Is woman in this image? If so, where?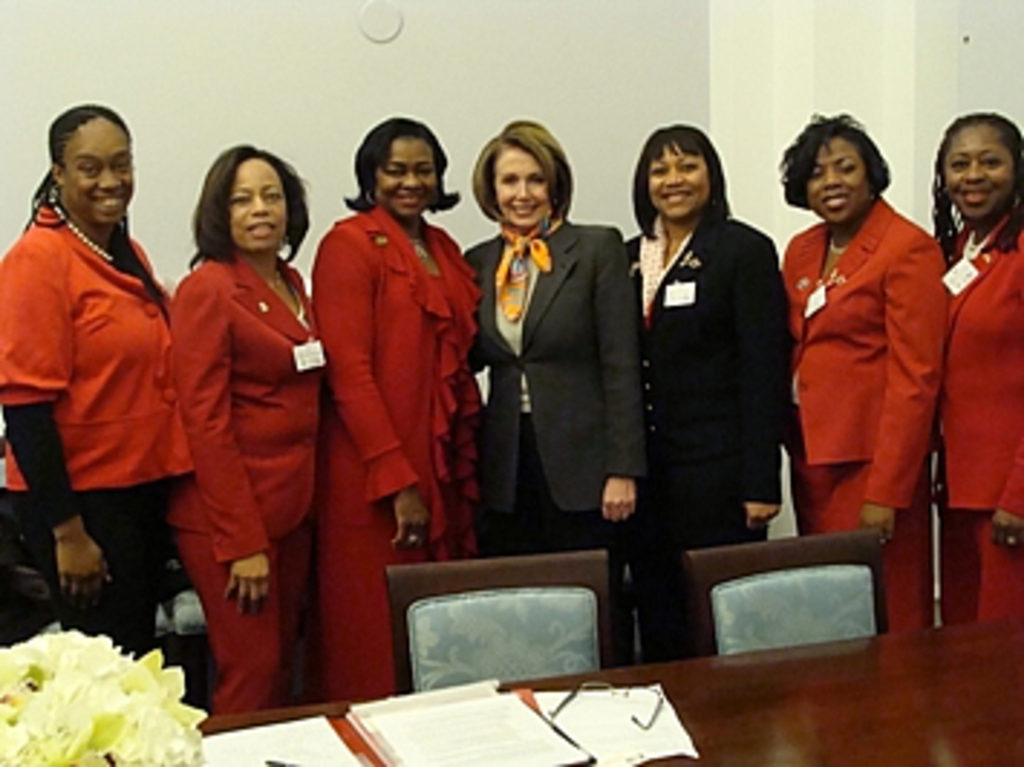
Yes, at l=147, t=130, r=323, b=712.
